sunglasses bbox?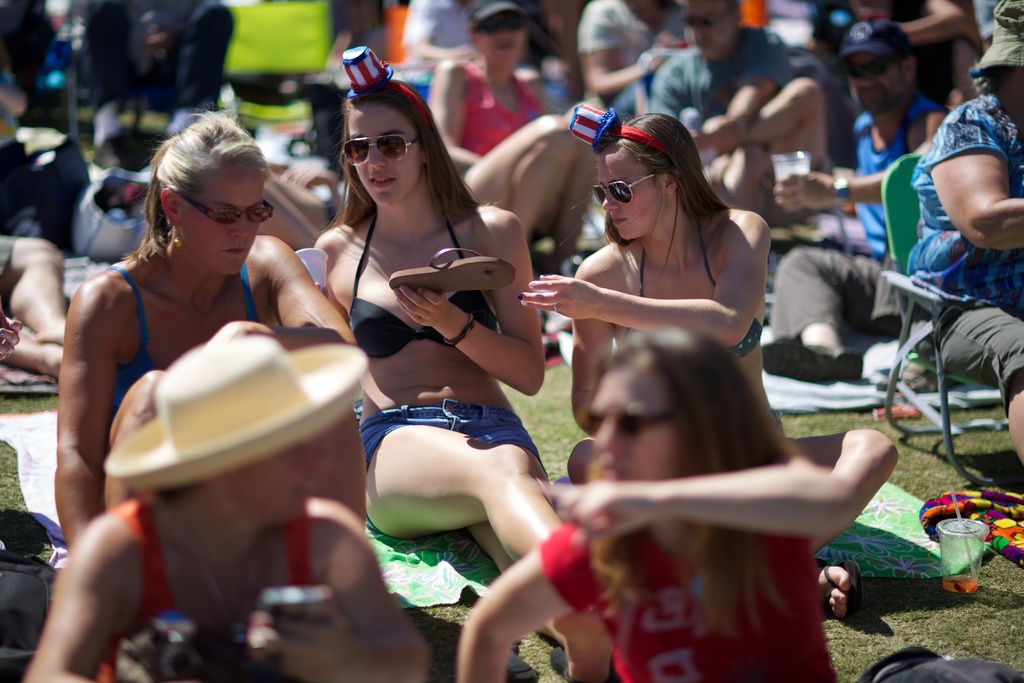
184/198/273/224
